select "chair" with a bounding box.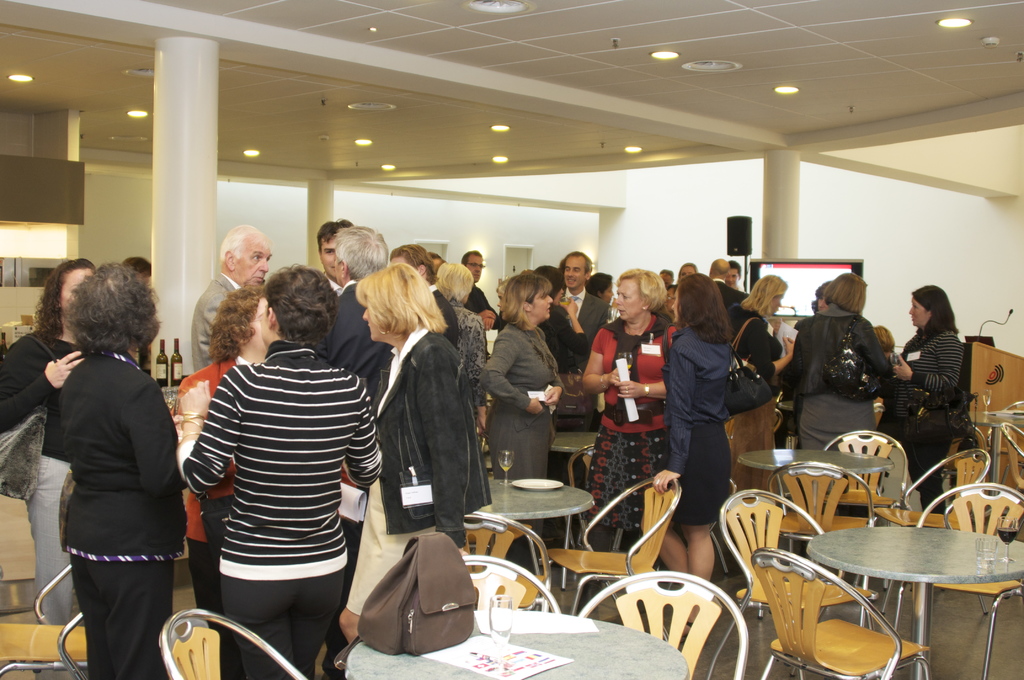
select_region(996, 421, 1023, 499).
